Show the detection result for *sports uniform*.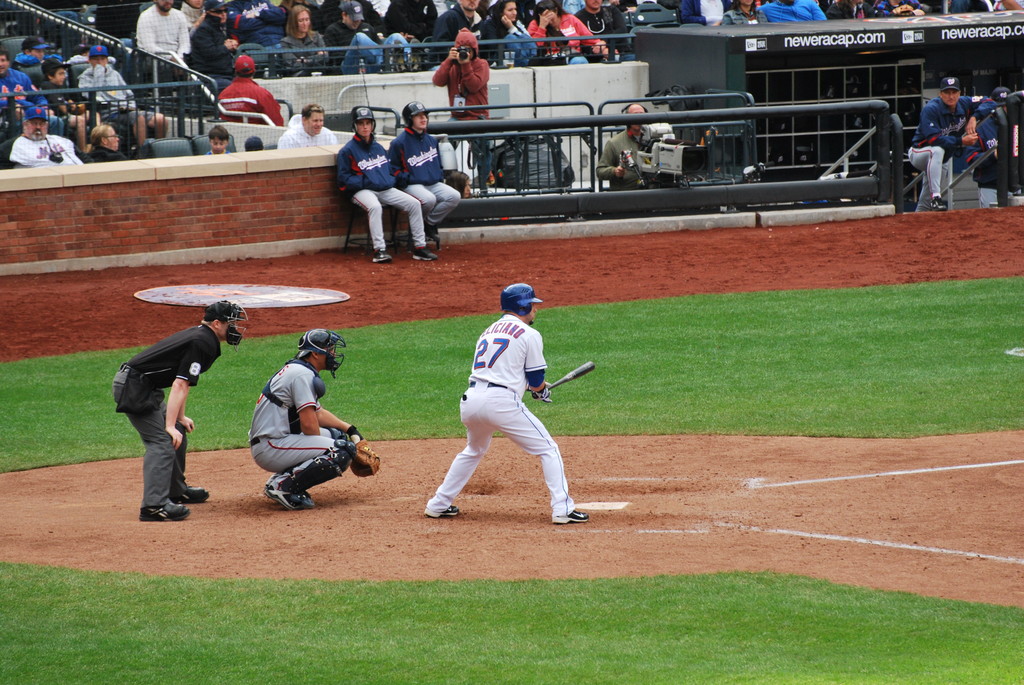
x1=114 y1=319 x2=220 y2=509.
